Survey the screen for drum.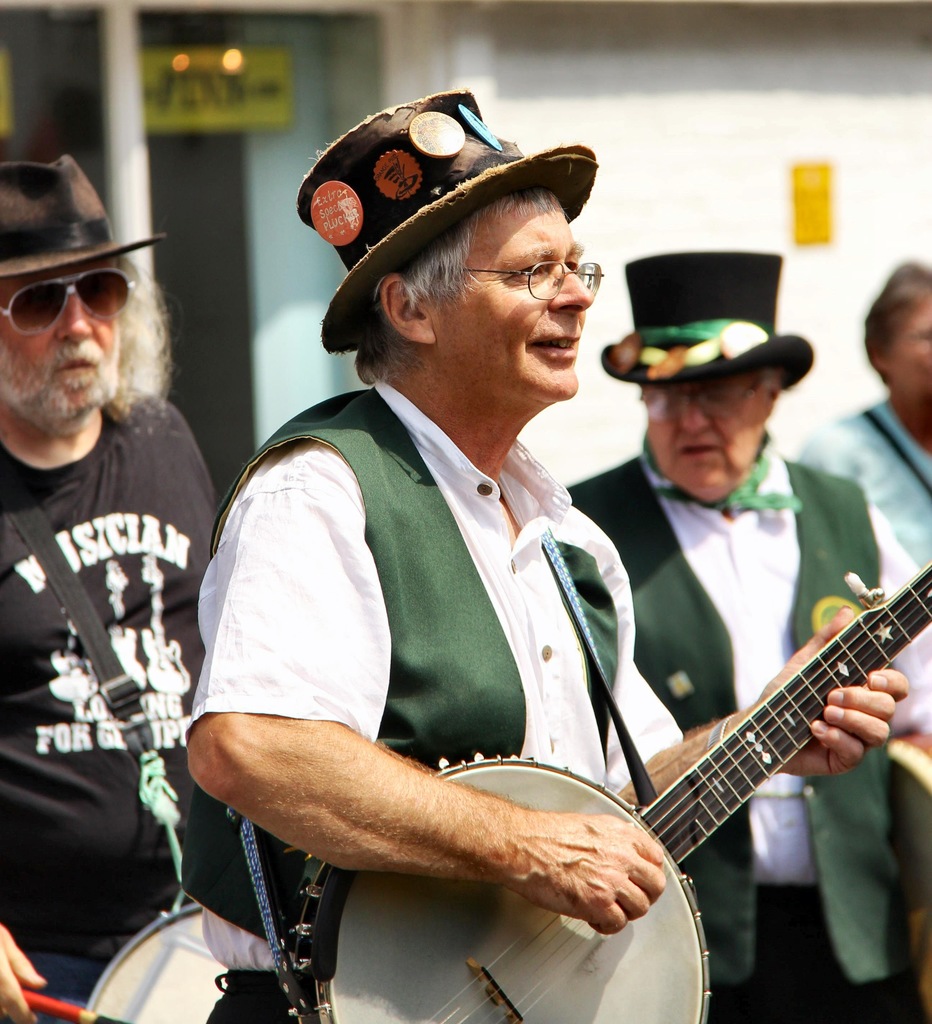
Survey found: x1=86 y1=910 x2=229 y2=1018.
